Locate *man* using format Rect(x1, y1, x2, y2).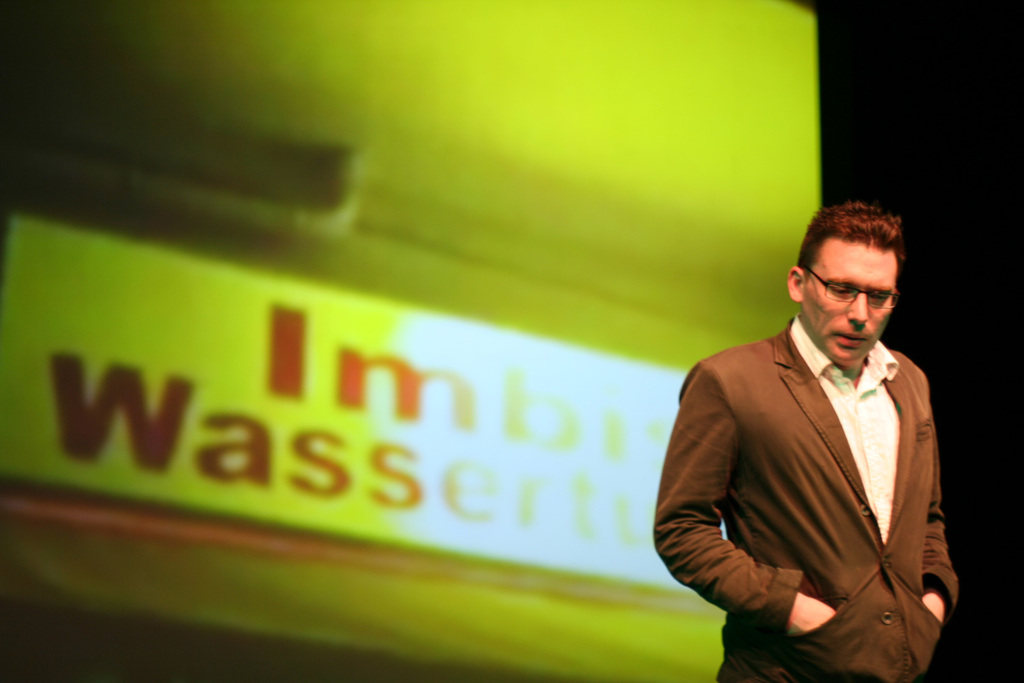
Rect(679, 195, 972, 676).
